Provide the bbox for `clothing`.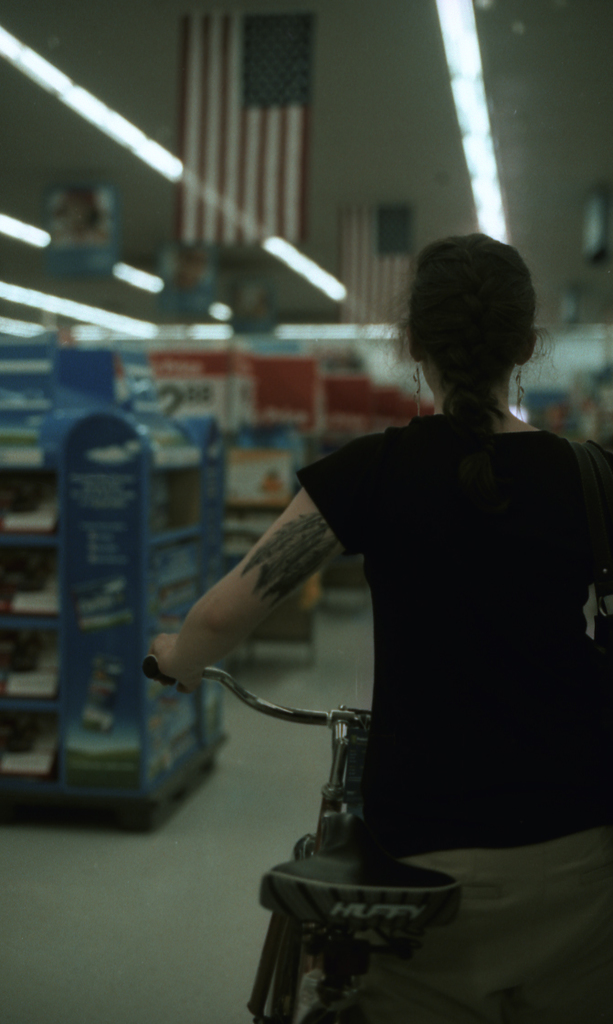
{"x1": 300, "y1": 417, "x2": 612, "y2": 1023}.
